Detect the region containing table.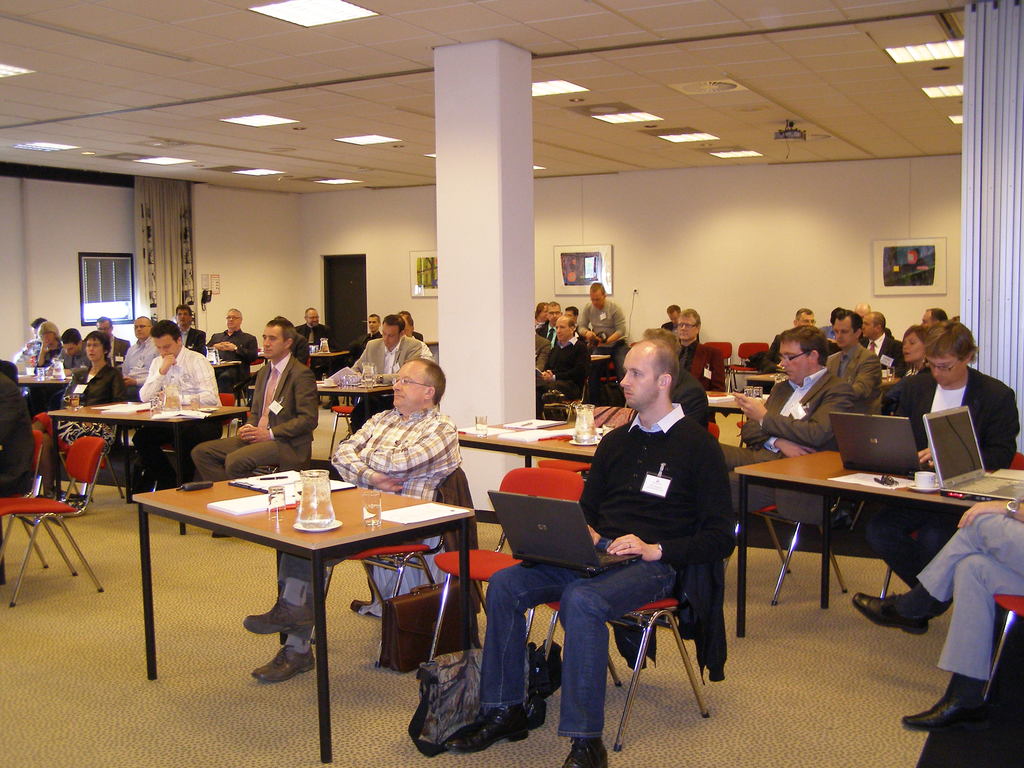
bbox=[303, 351, 354, 374].
